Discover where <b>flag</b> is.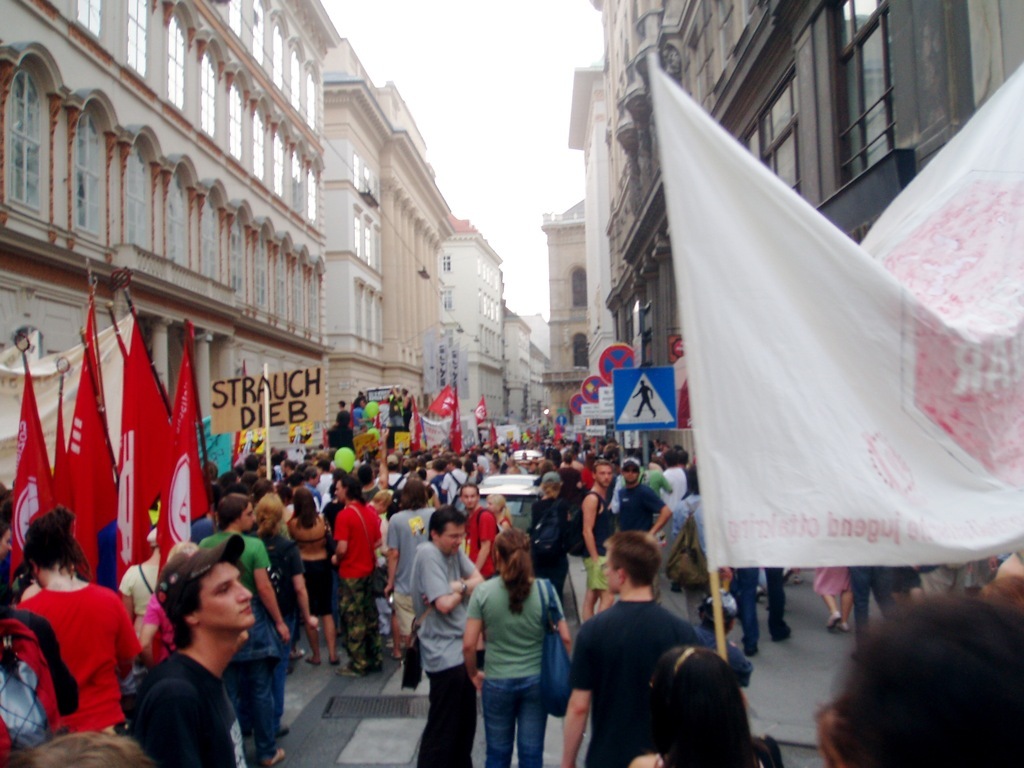
Discovered at 489, 420, 499, 449.
